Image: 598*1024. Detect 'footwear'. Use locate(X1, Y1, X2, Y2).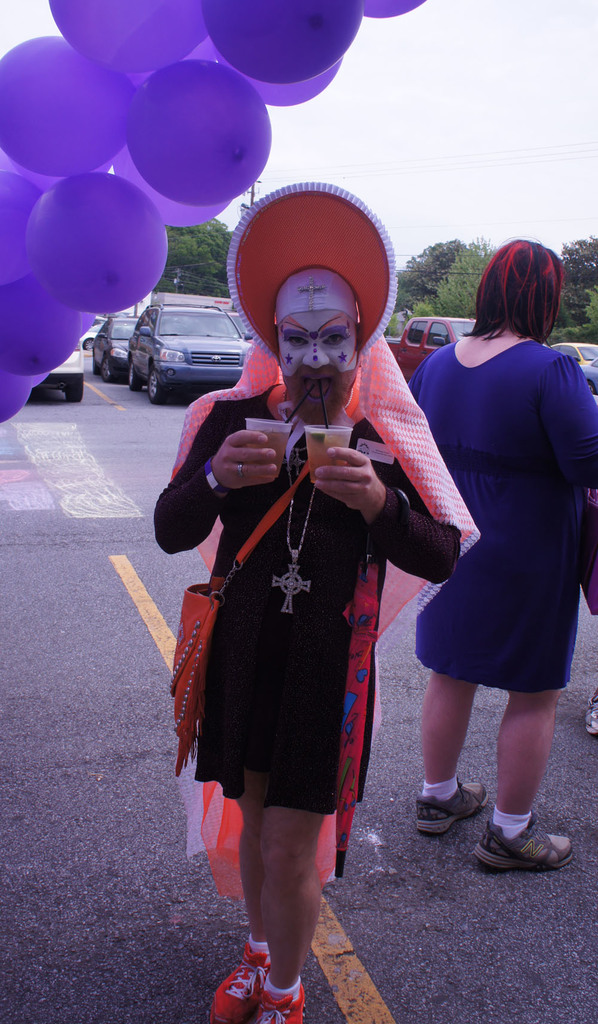
locate(414, 777, 487, 836).
